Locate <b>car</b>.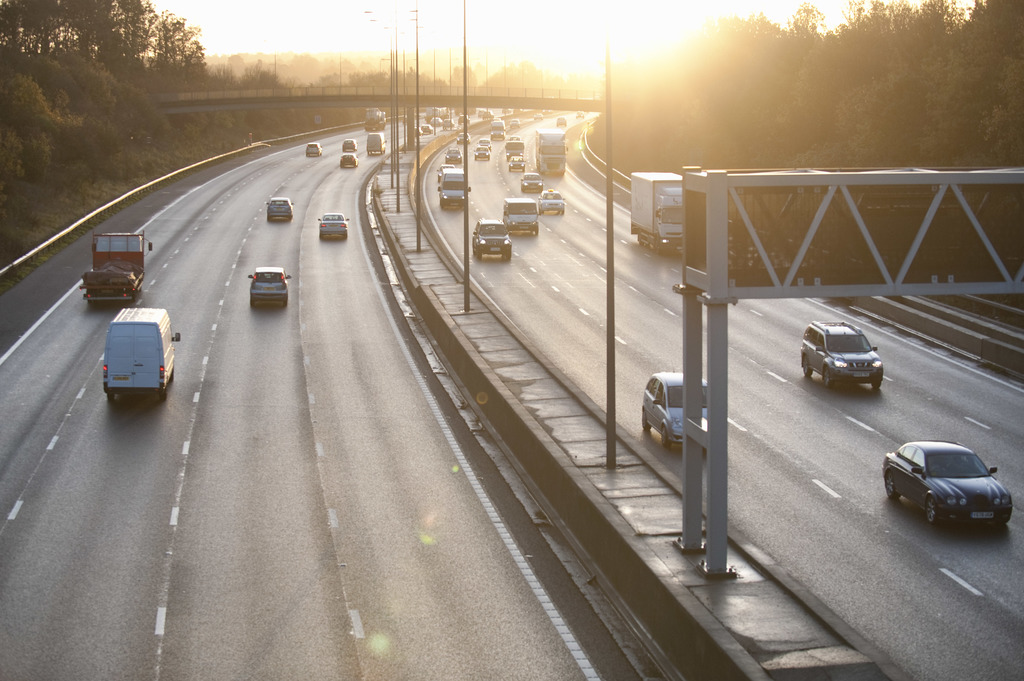
Bounding box: detection(640, 366, 720, 450).
